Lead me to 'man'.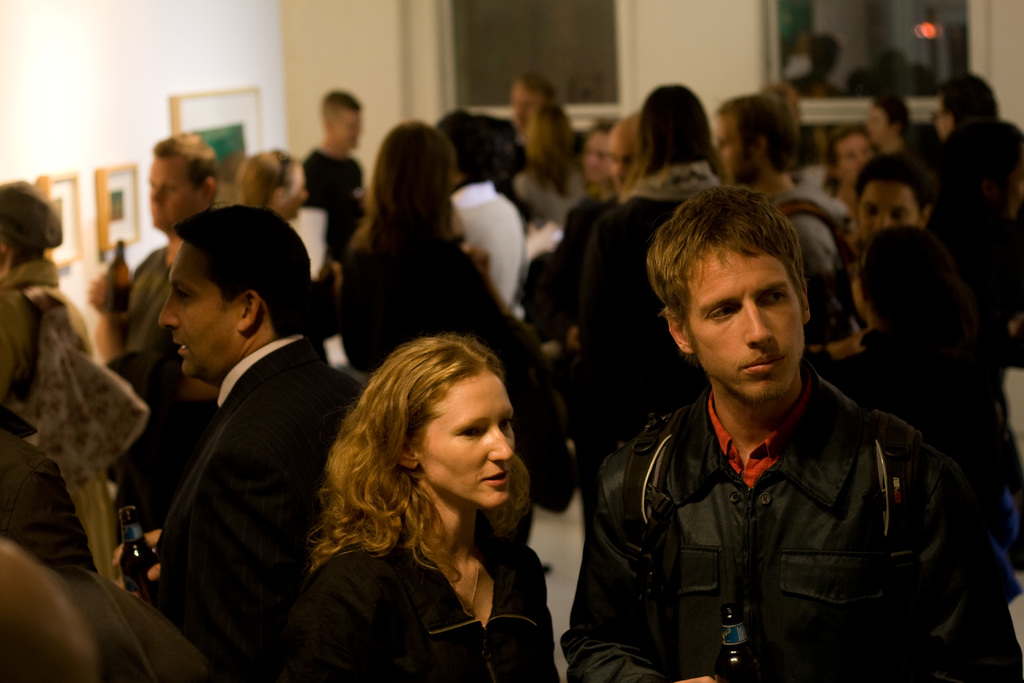
Lead to [x1=302, y1=90, x2=368, y2=252].
